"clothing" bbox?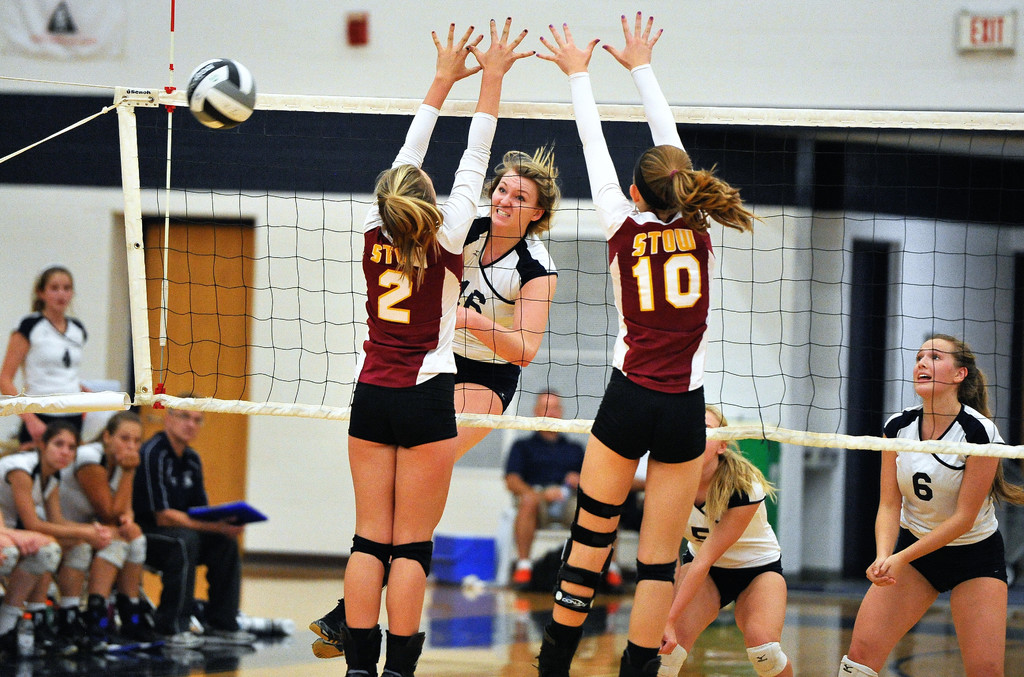
bbox=(0, 450, 73, 580)
